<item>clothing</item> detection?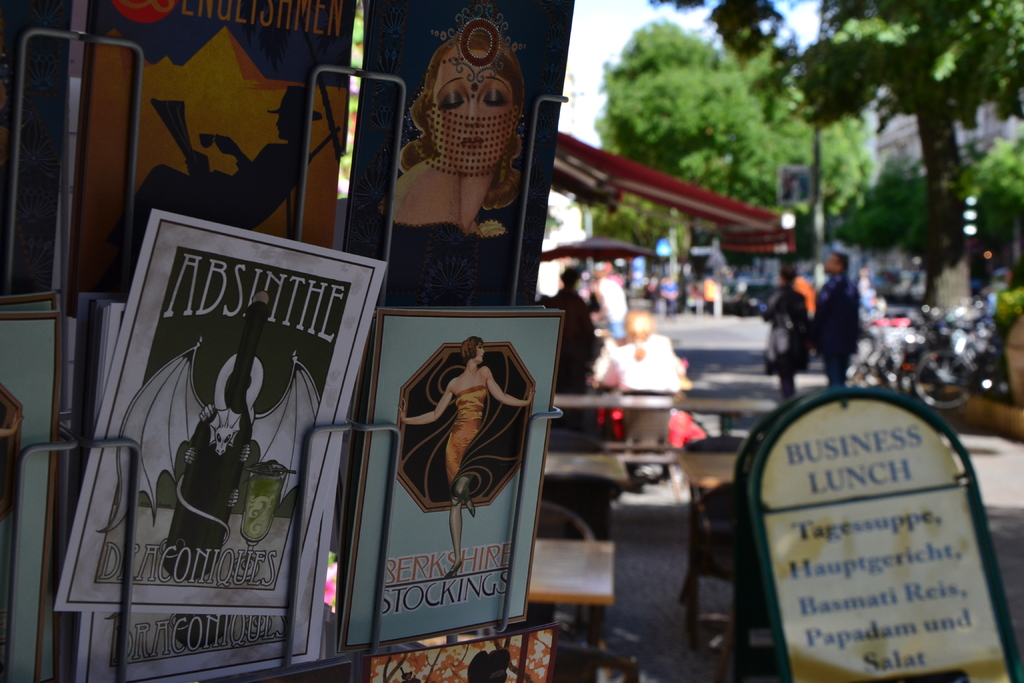
box=[444, 384, 489, 488]
